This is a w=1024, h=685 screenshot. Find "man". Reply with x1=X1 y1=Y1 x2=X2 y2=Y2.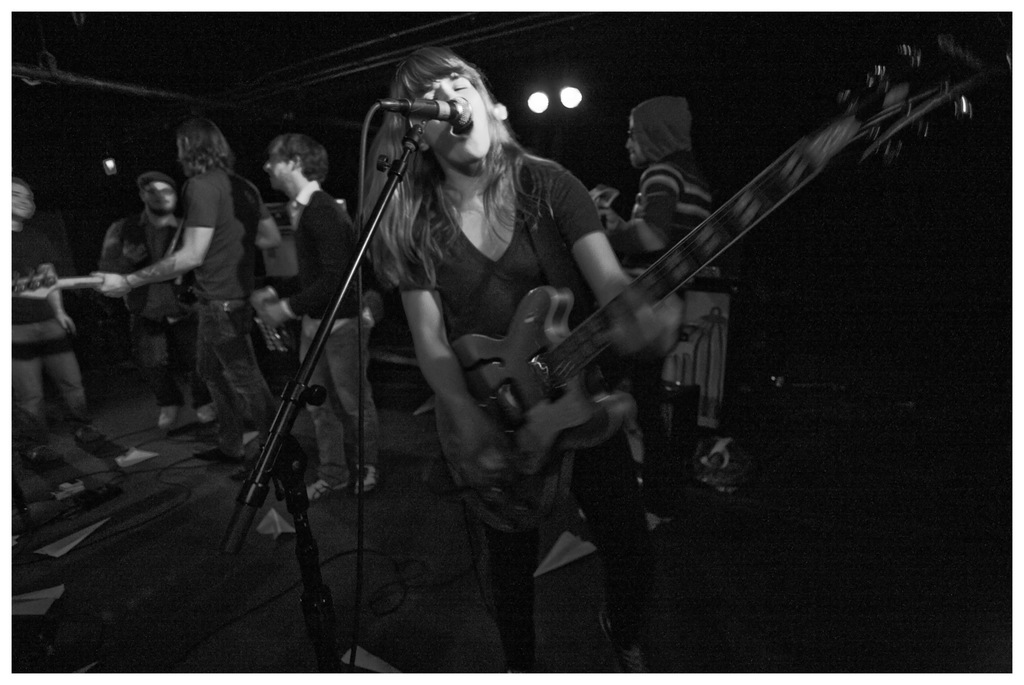
x1=245 y1=131 x2=376 y2=500.
